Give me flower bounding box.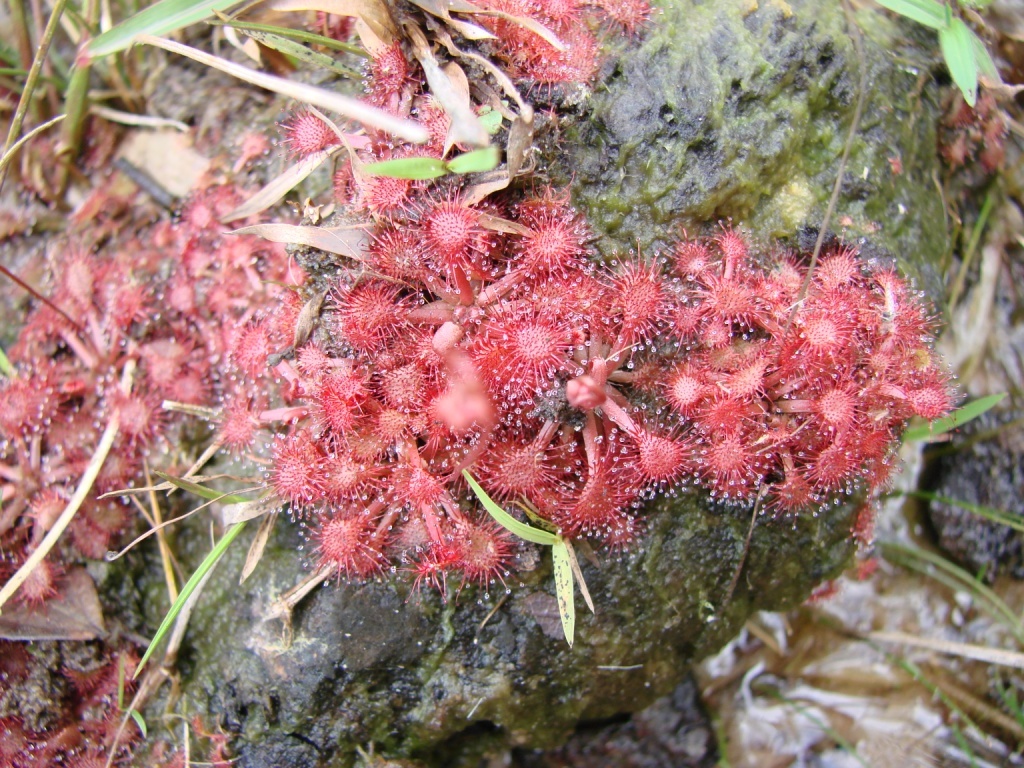
bbox=[397, 174, 498, 297].
